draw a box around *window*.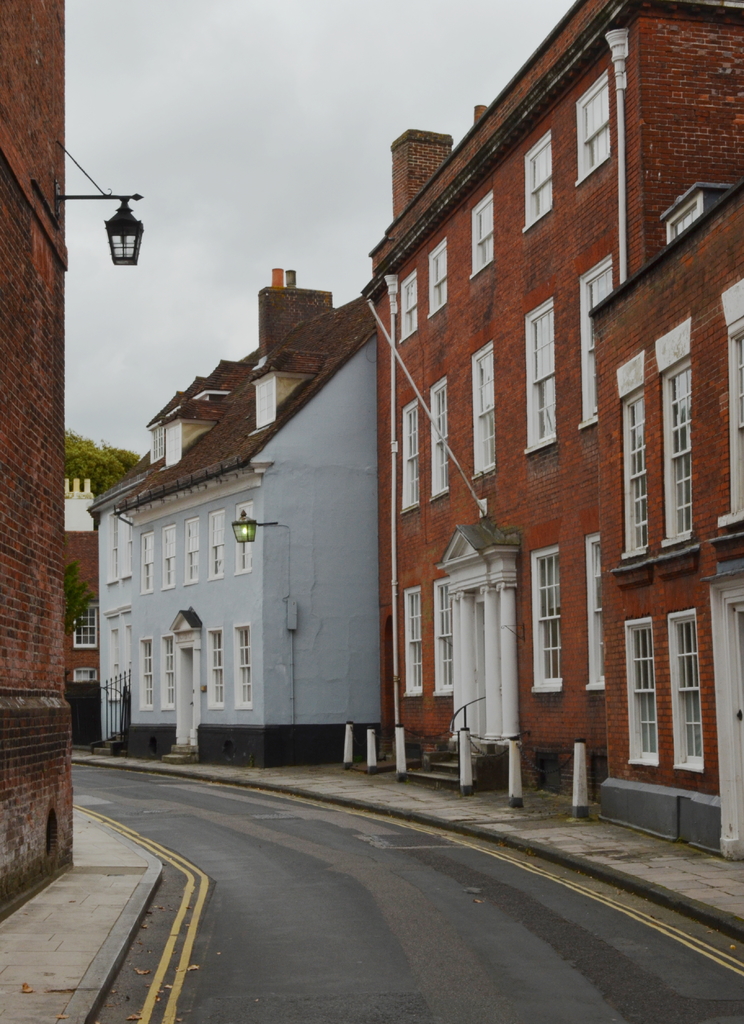
[left=212, top=506, right=226, bottom=574].
